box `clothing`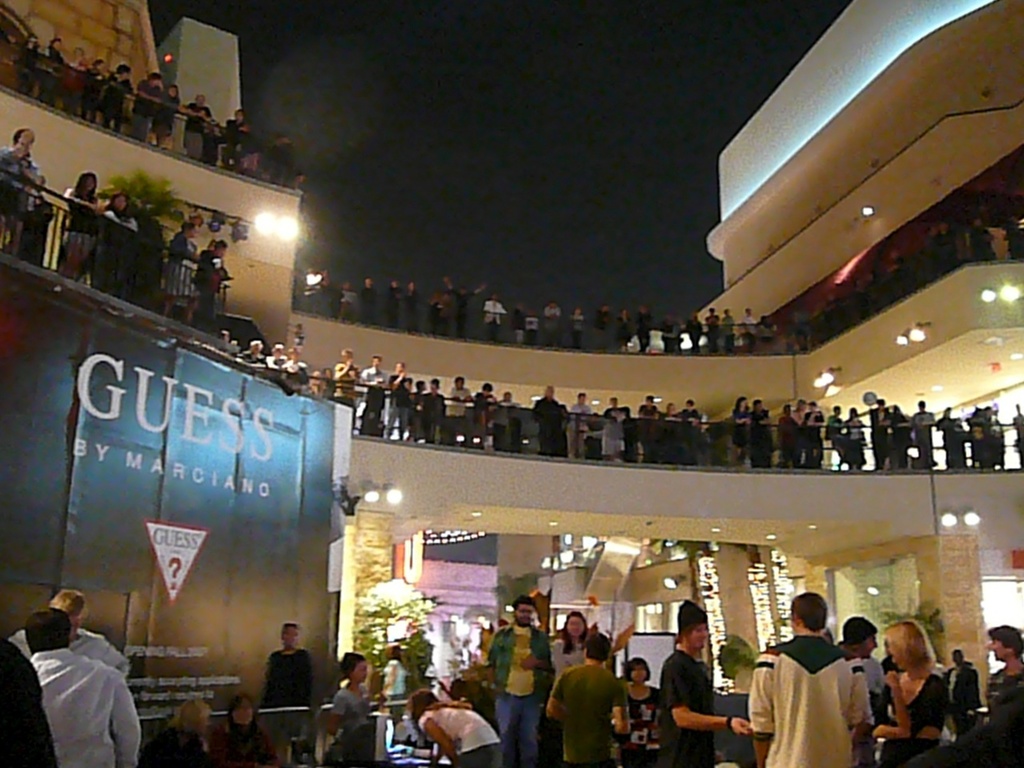
<region>382, 658, 406, 722</region>
